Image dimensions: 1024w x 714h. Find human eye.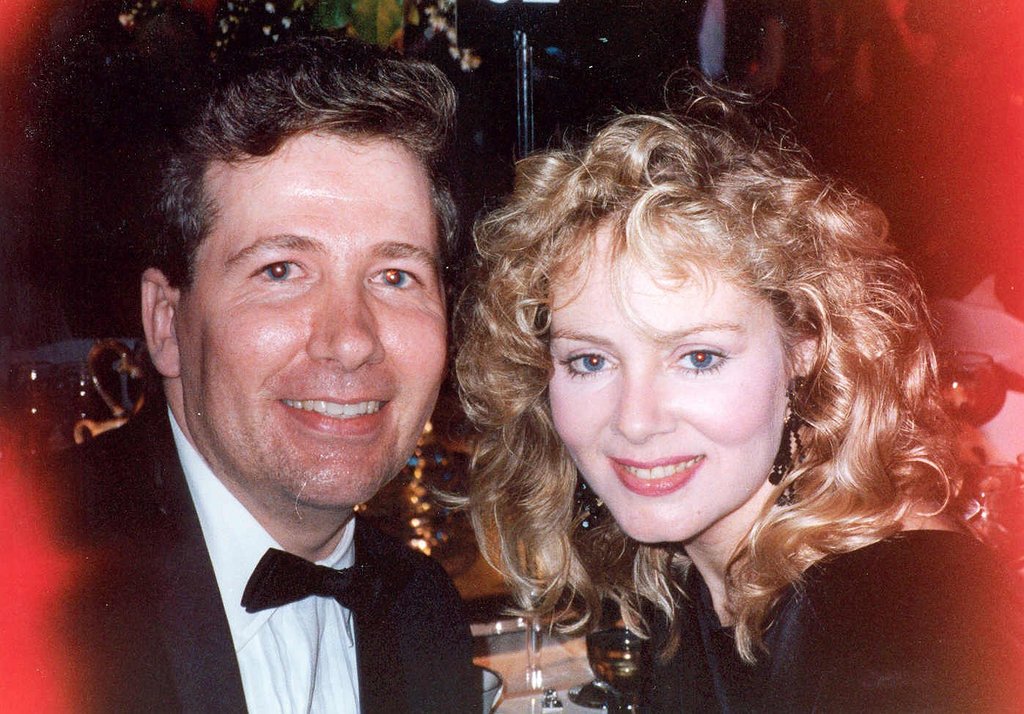
{"x1": 216, "y1": 240, "x2": 309, "y2": 307}.
